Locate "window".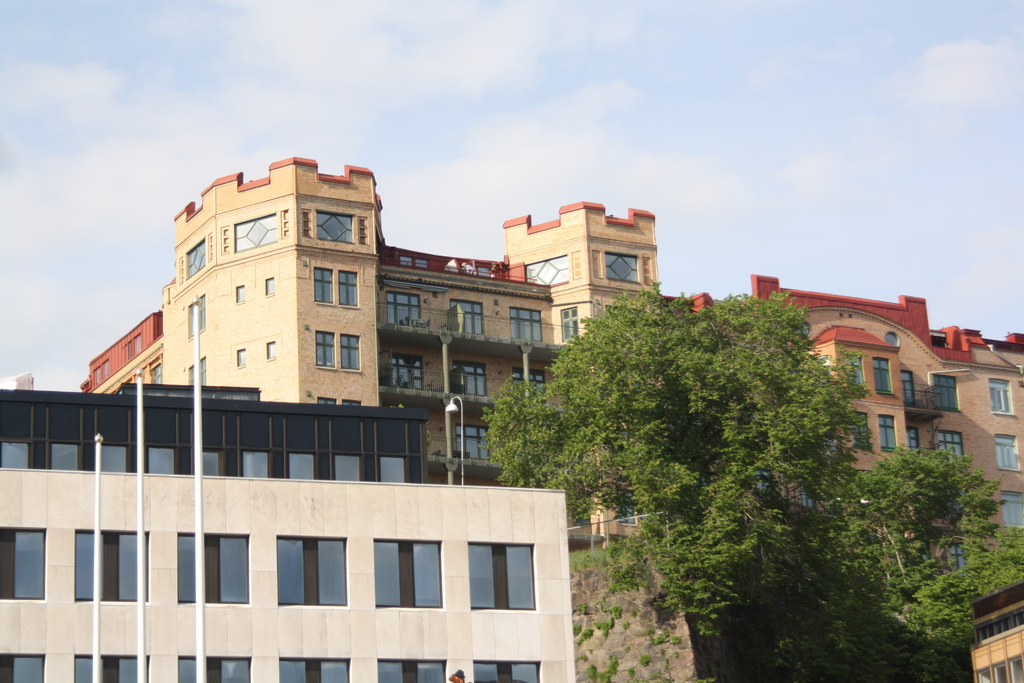
Bounding box: Rect(456, 425, 500, 462).
